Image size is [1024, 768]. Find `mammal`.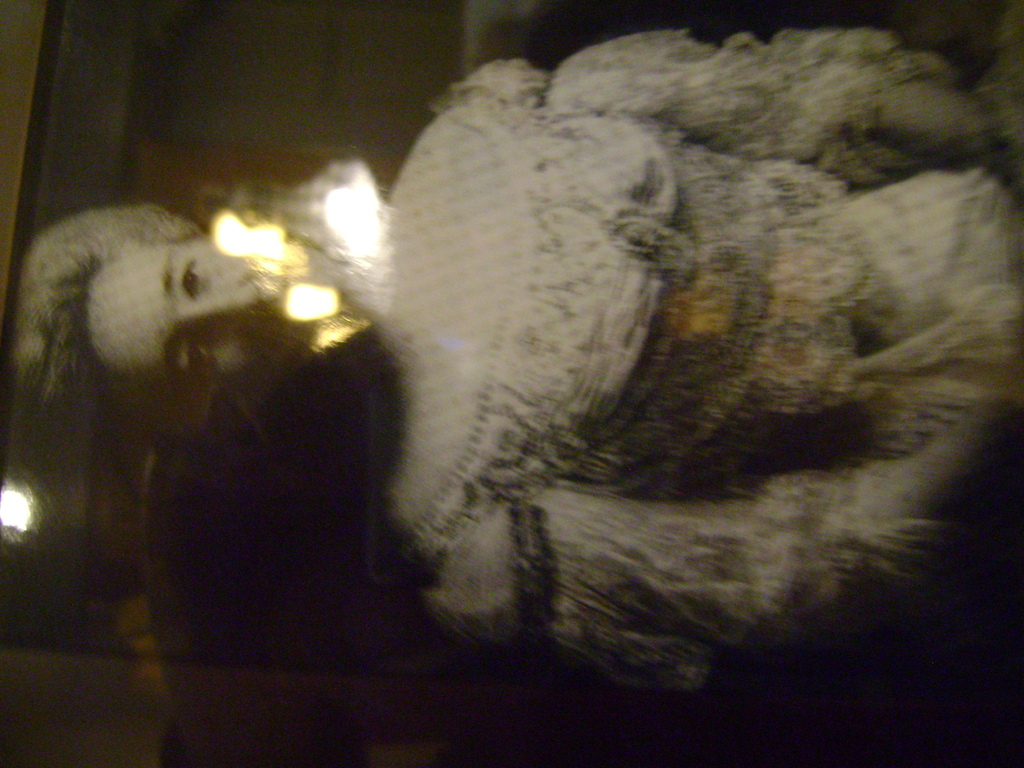
(left=21, top=61, right=1023, bottom=684).
